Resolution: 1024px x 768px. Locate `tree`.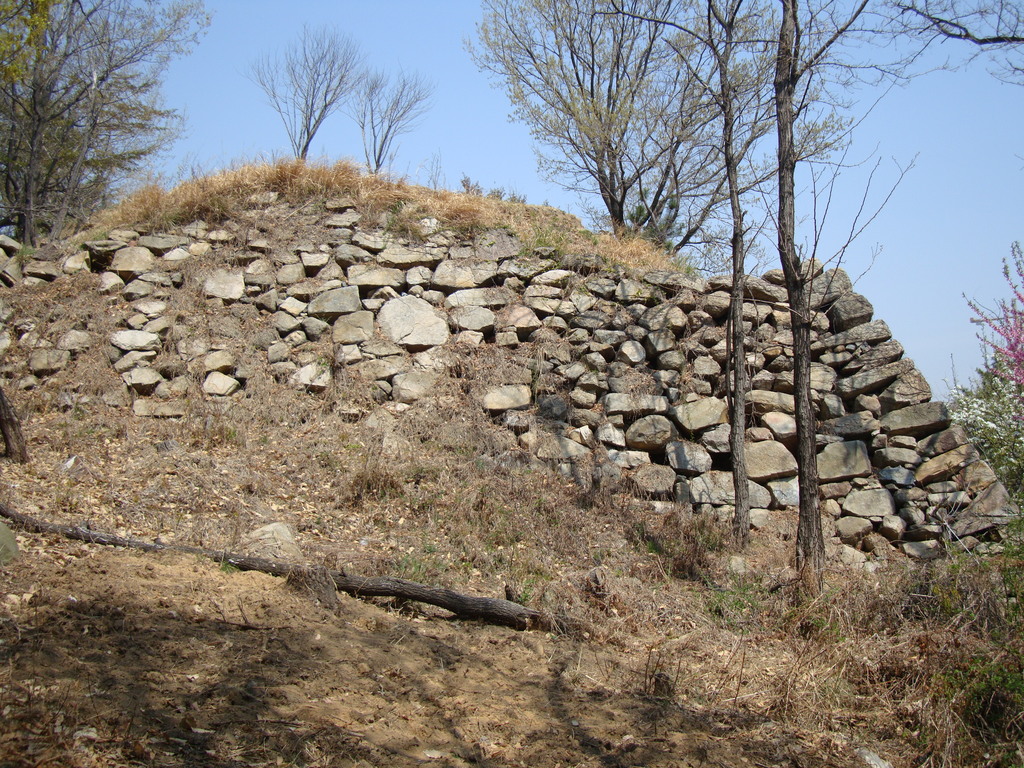
crop(461, 0, 857, 250).
